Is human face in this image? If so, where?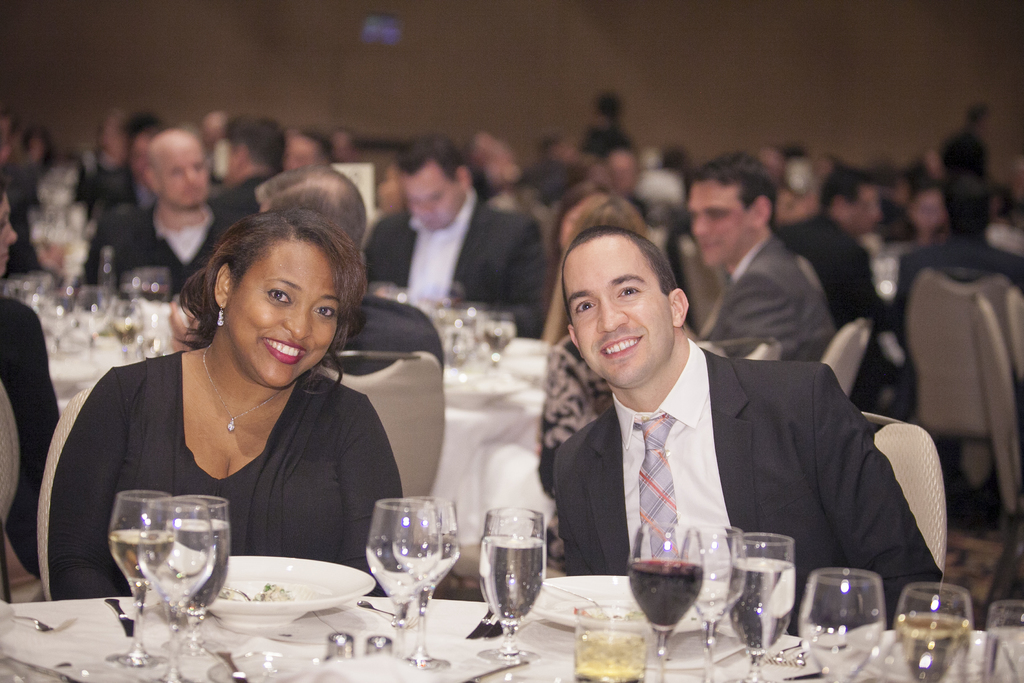
Yes, at x1=223 y1=142 x2=232 y2=183.
